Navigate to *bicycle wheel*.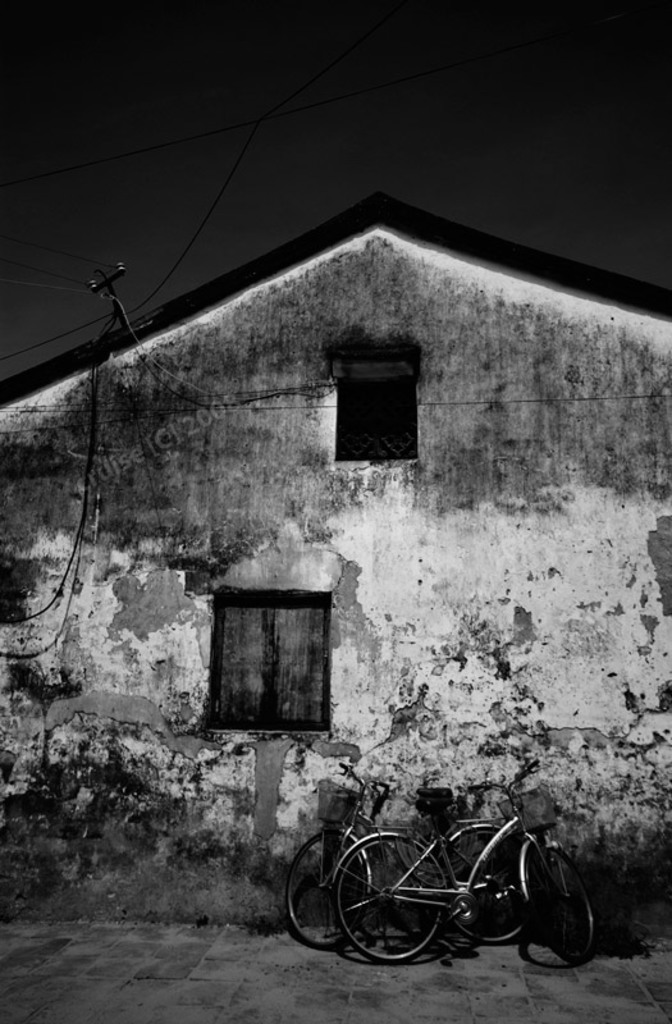
Navigation target: <region>525, 827, 605, 964</region>.
